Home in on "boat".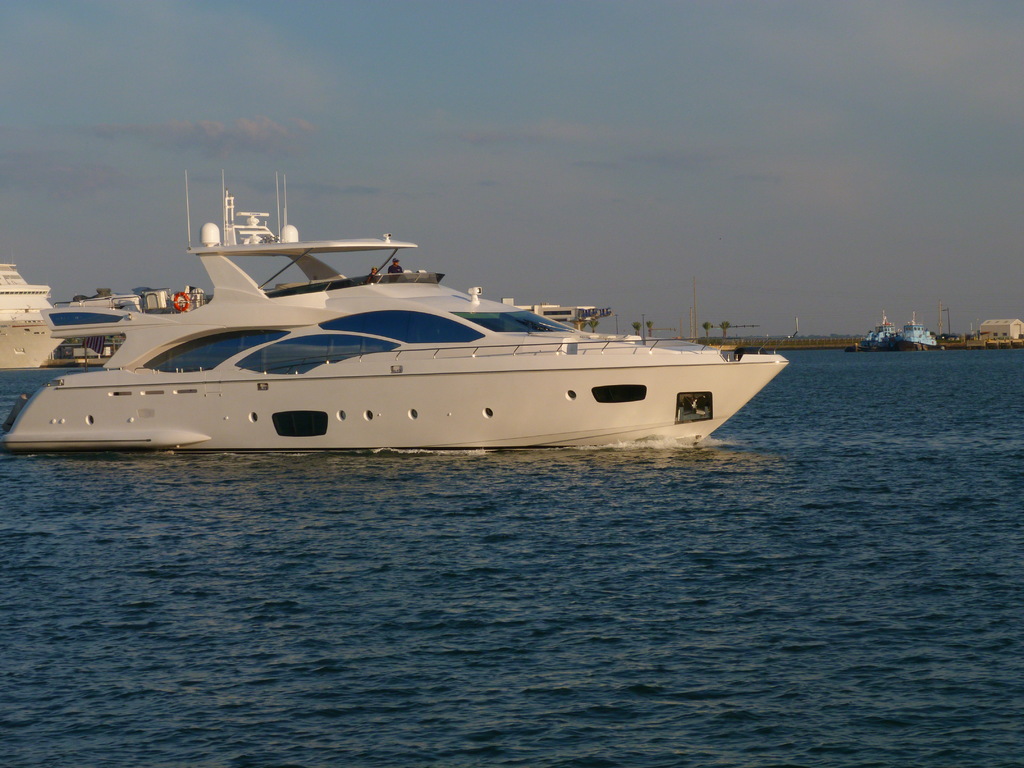
Homed in at [865,314,890,351].
